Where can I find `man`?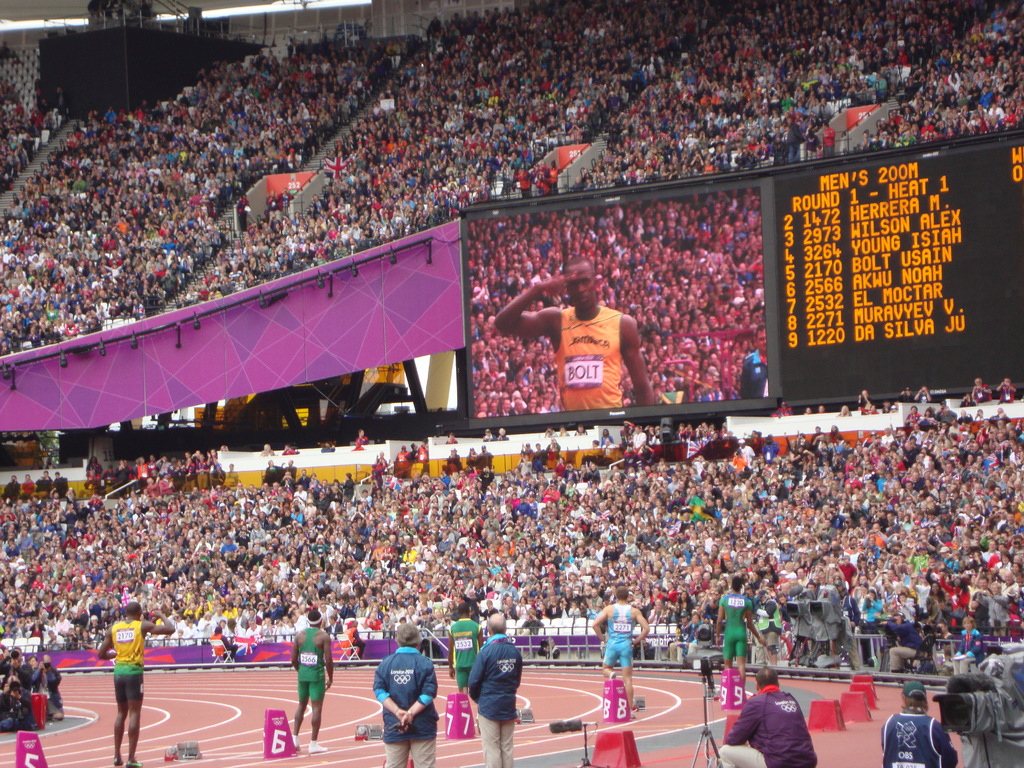
You can find it at x1=591, y1=582, x2=654, y2=714.
